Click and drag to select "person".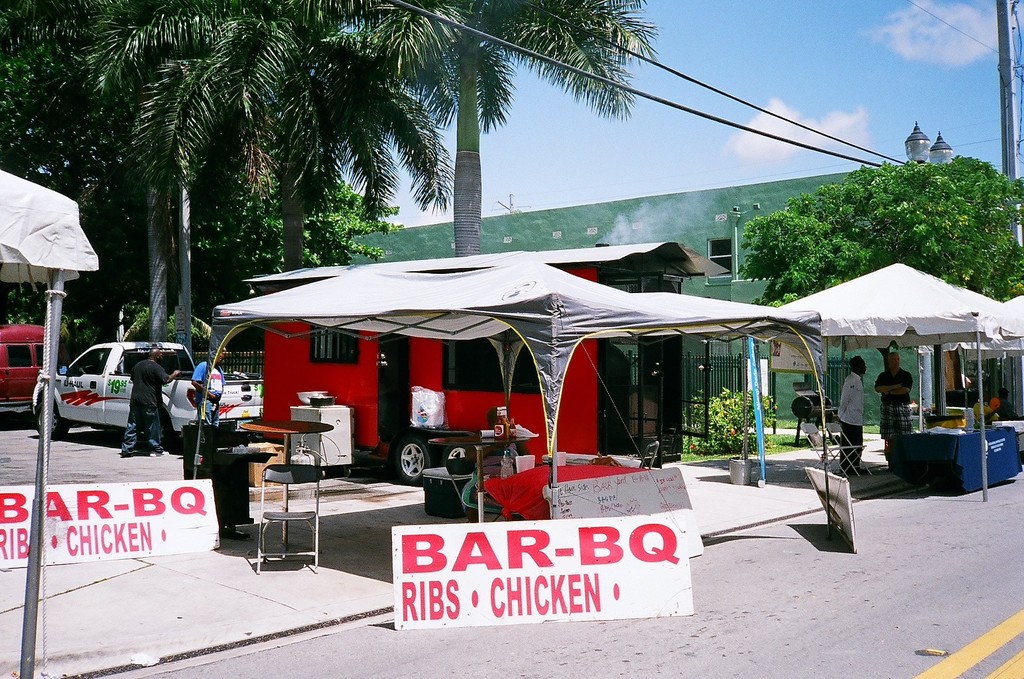
Selection: 834:354:871:476.
